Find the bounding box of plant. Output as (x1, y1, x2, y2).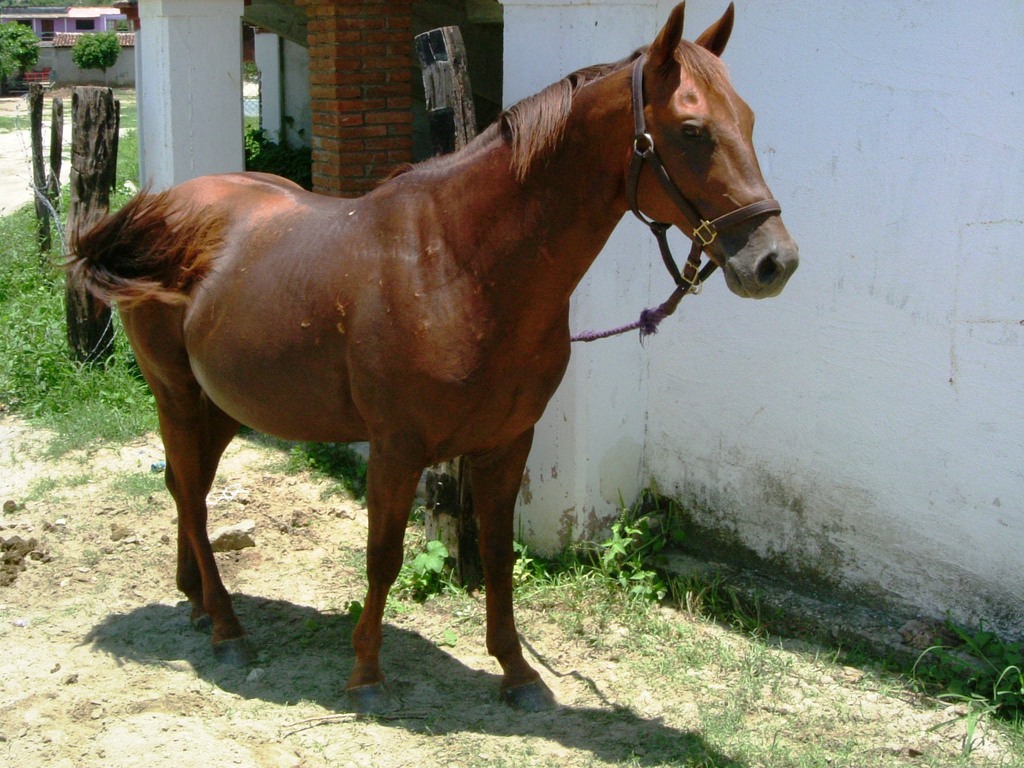
(103, 465, 174, 514).
